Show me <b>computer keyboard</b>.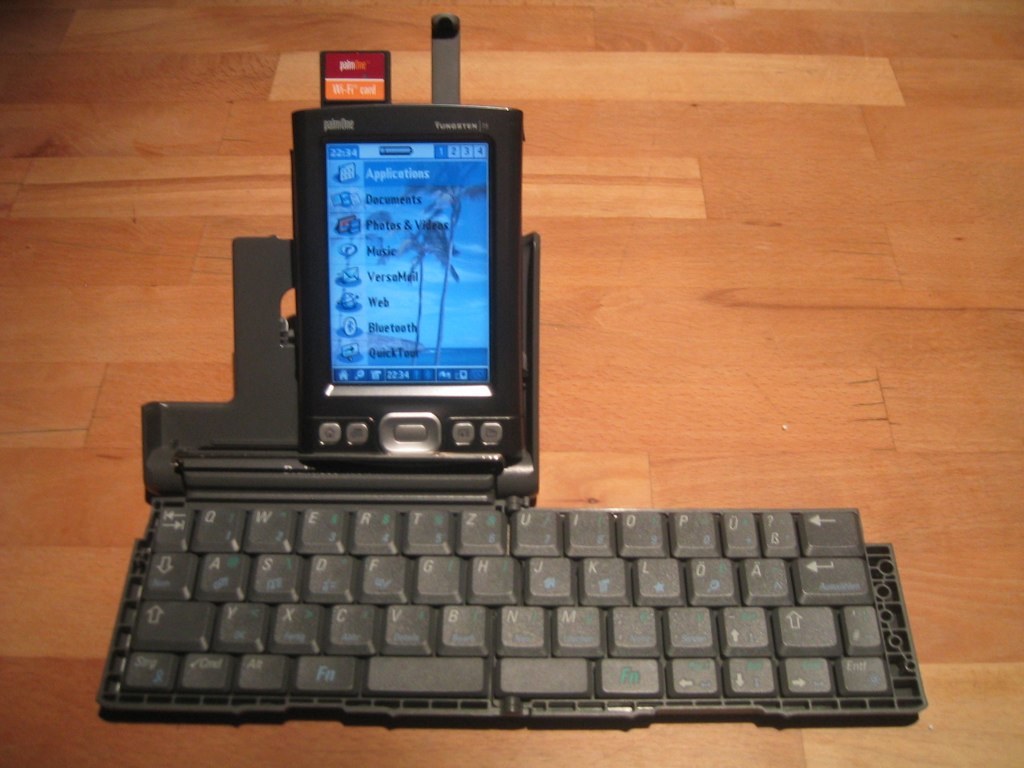
<b>computer keyboard</b> is here: crop(99, 493, 924, 719).
